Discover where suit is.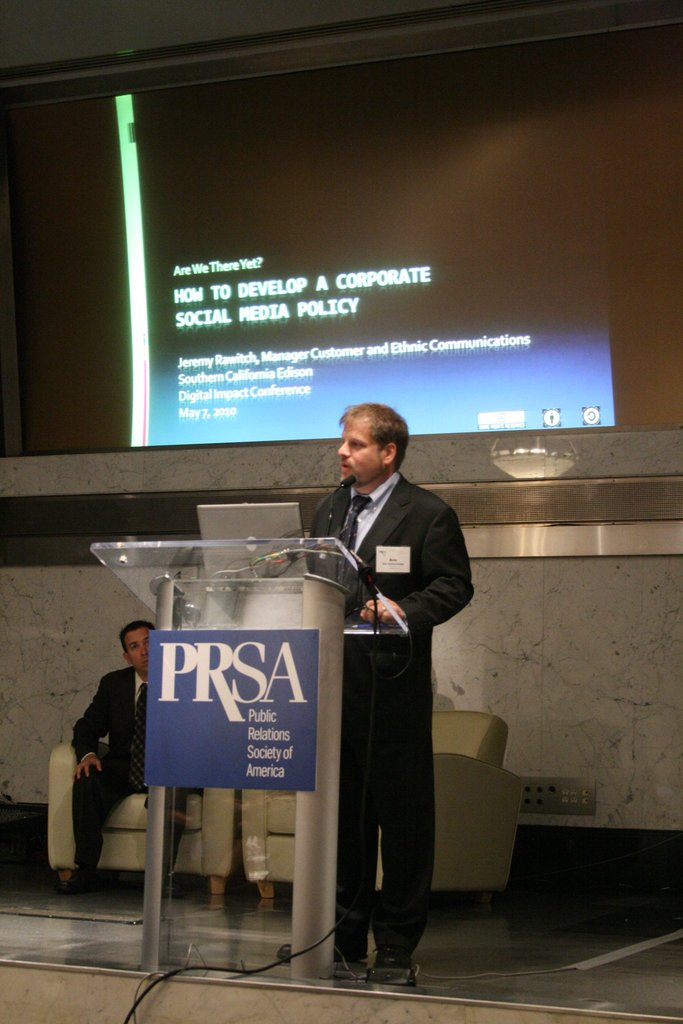
Discovered at detection(67, 666, 195, 867).
